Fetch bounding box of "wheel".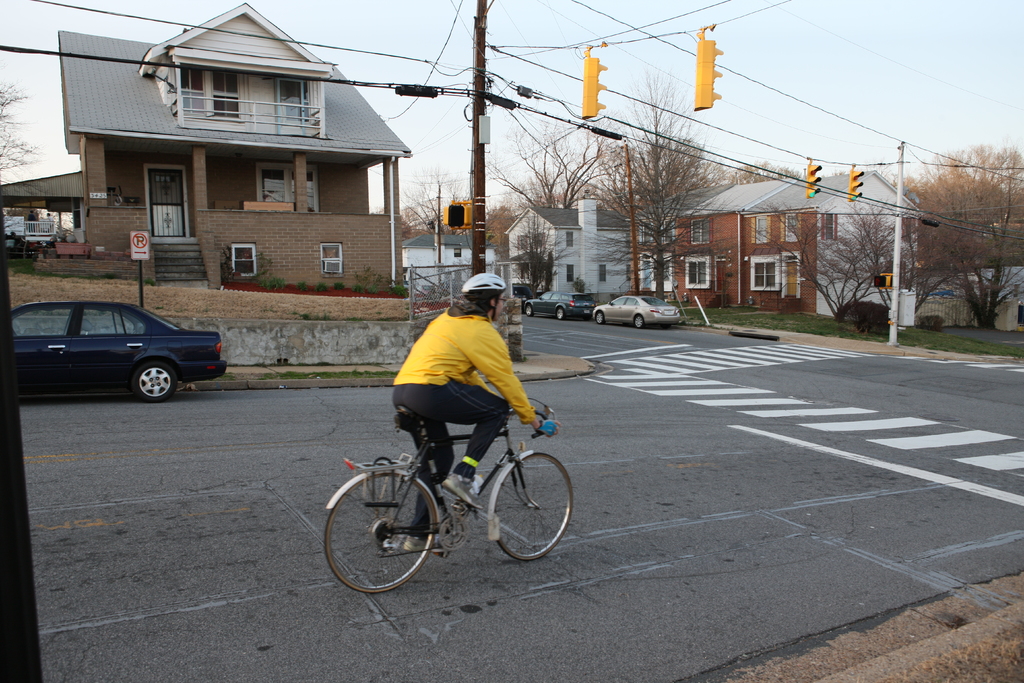
Bbox: <region>138, 366, 172, 398</region>.
